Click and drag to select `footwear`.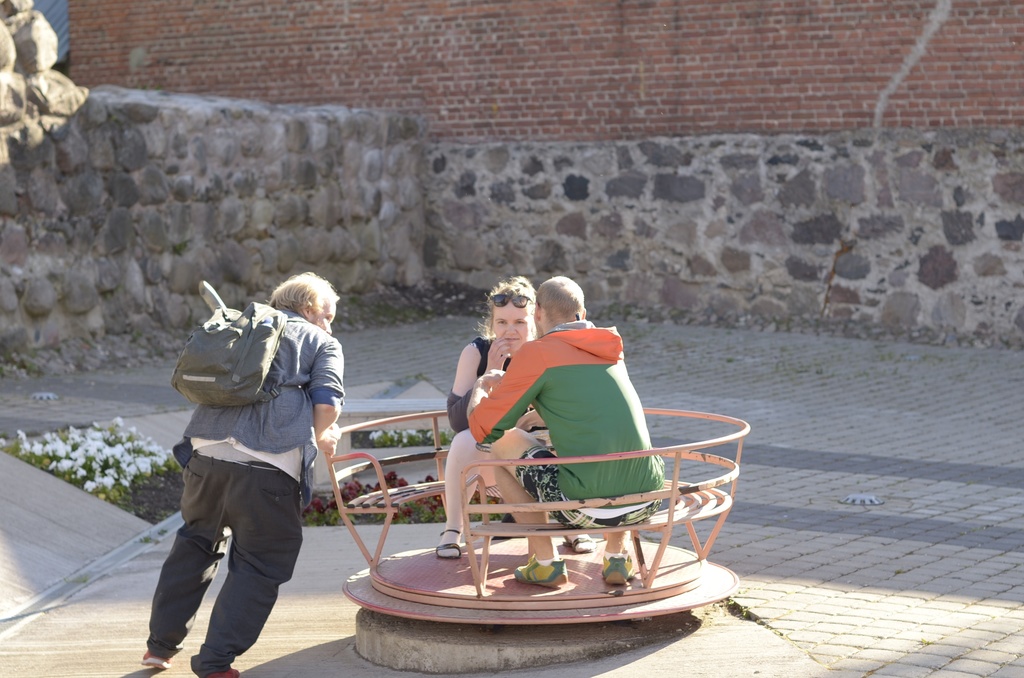
Selection: BBox(200, 670, 236, 677).
